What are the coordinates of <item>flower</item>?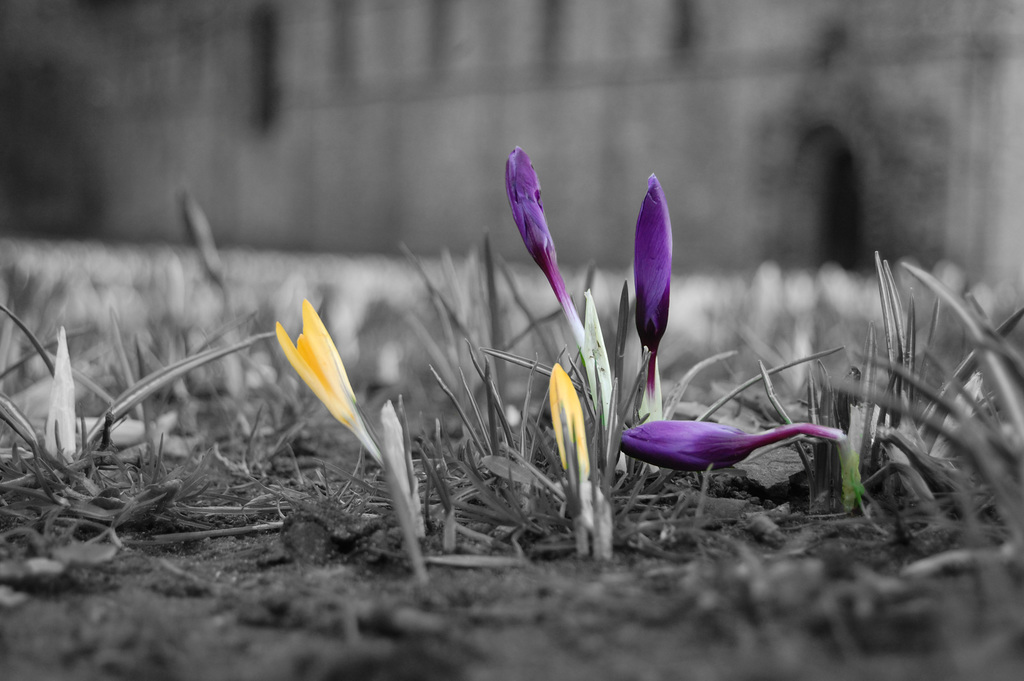
x1=271 y1=295 x2=362 y2=438.
